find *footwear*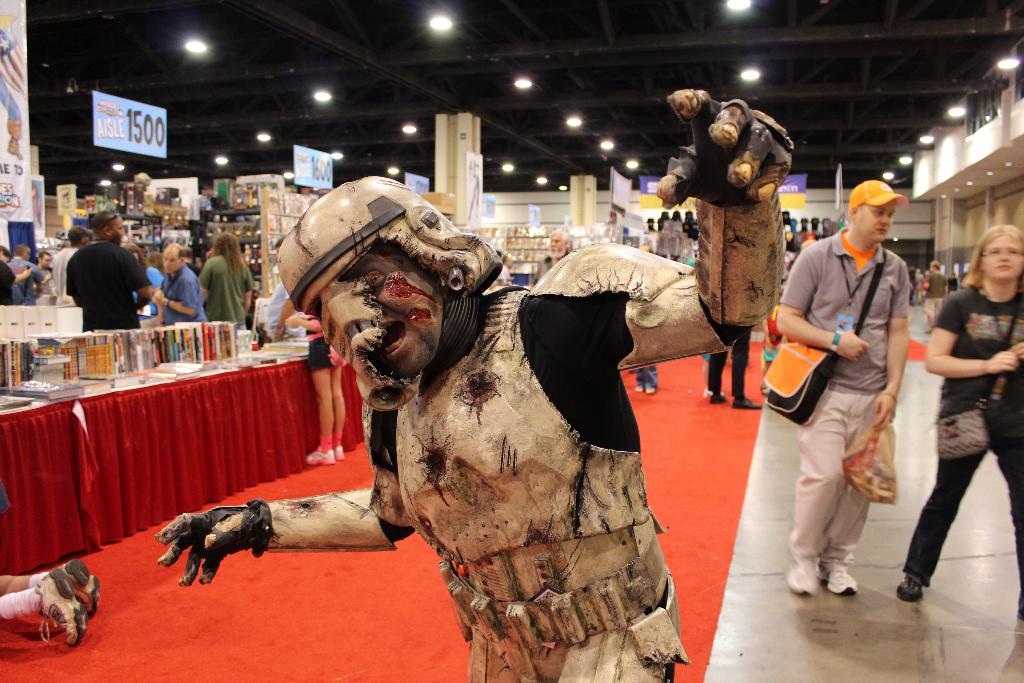
330 441 348 462
